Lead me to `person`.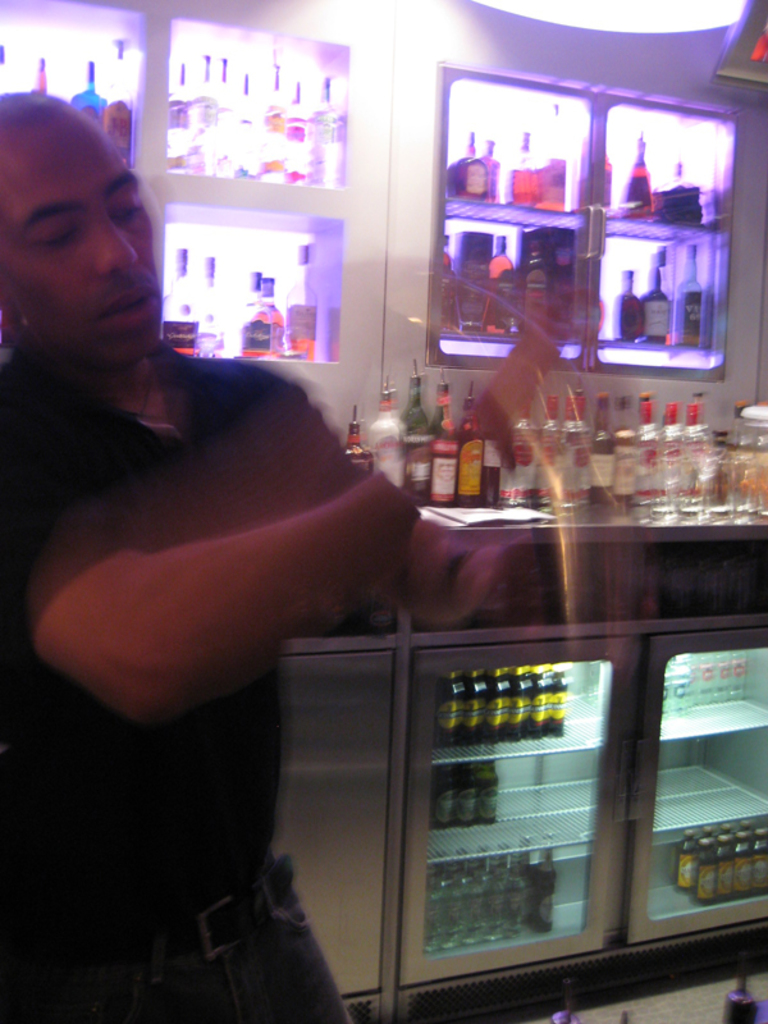
Lead to region(0, 91, 503, 1023).
